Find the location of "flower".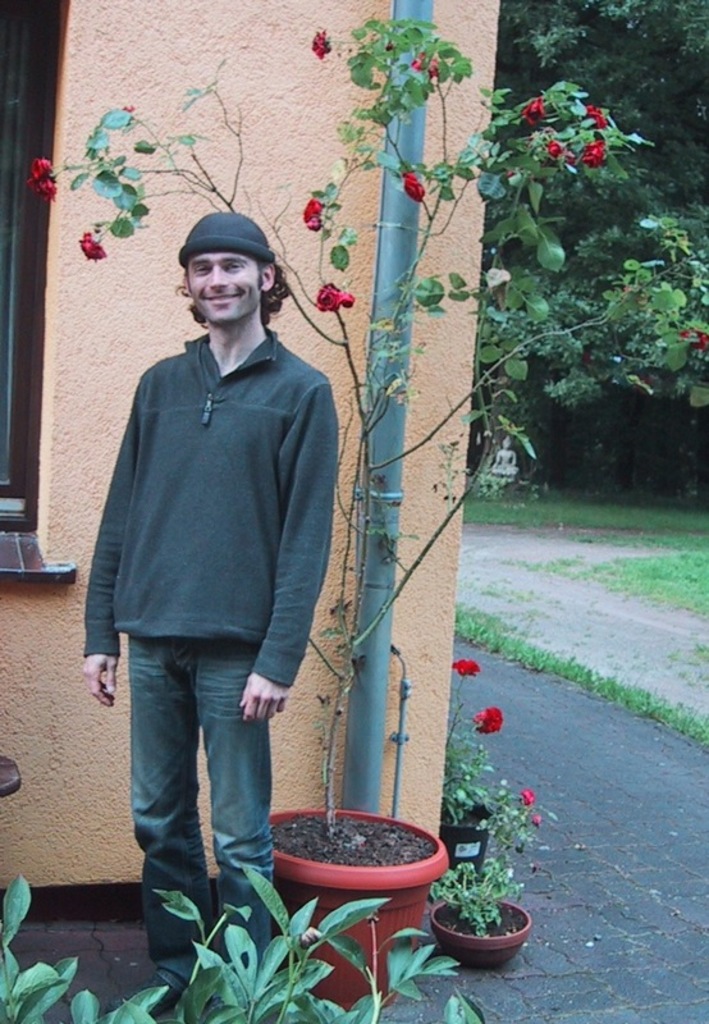
Location: <box>581,141,603,166</box>.
